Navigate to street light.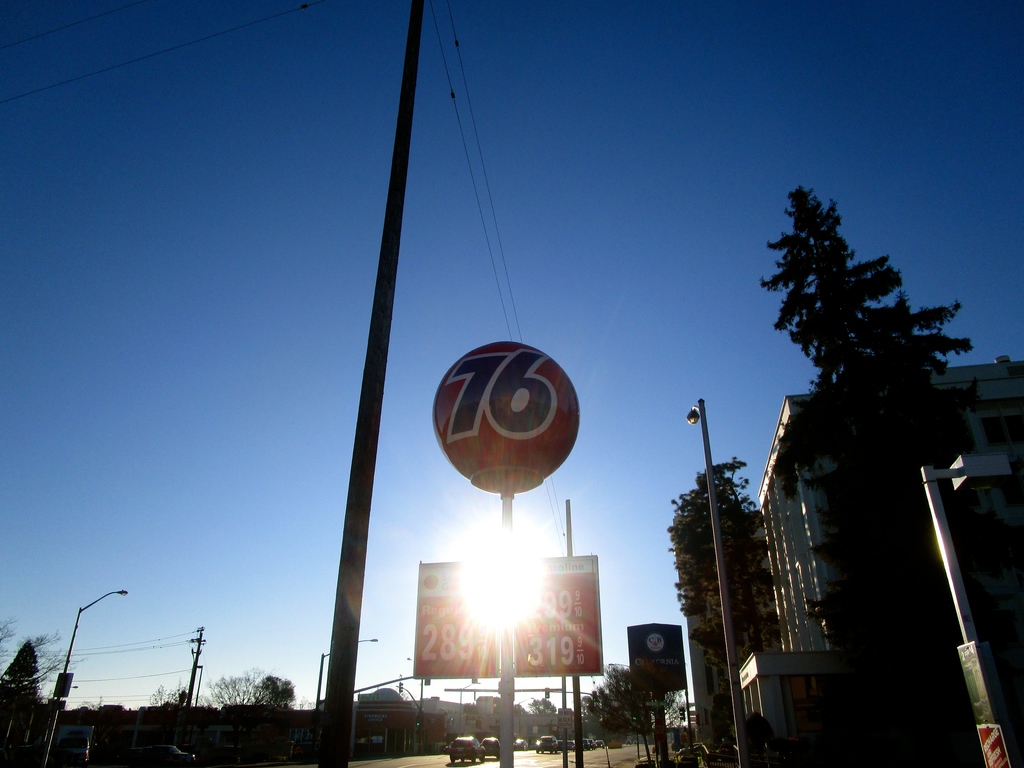
Navigation target: 405 657 423 730.
